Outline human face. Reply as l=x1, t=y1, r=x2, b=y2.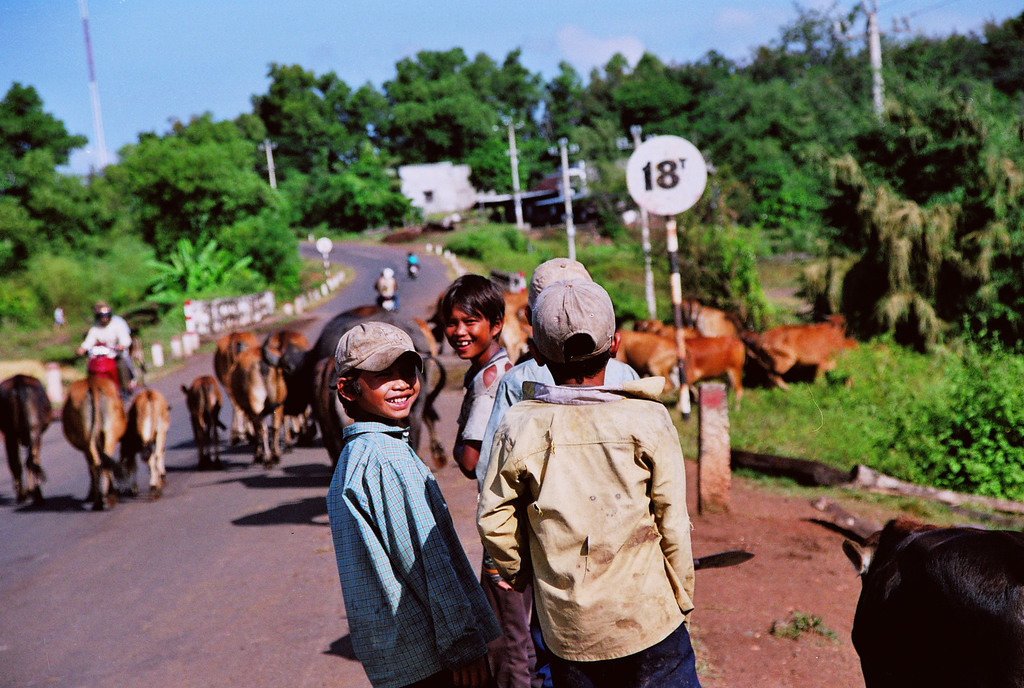
l=448, t=300, r=491, b=361.
